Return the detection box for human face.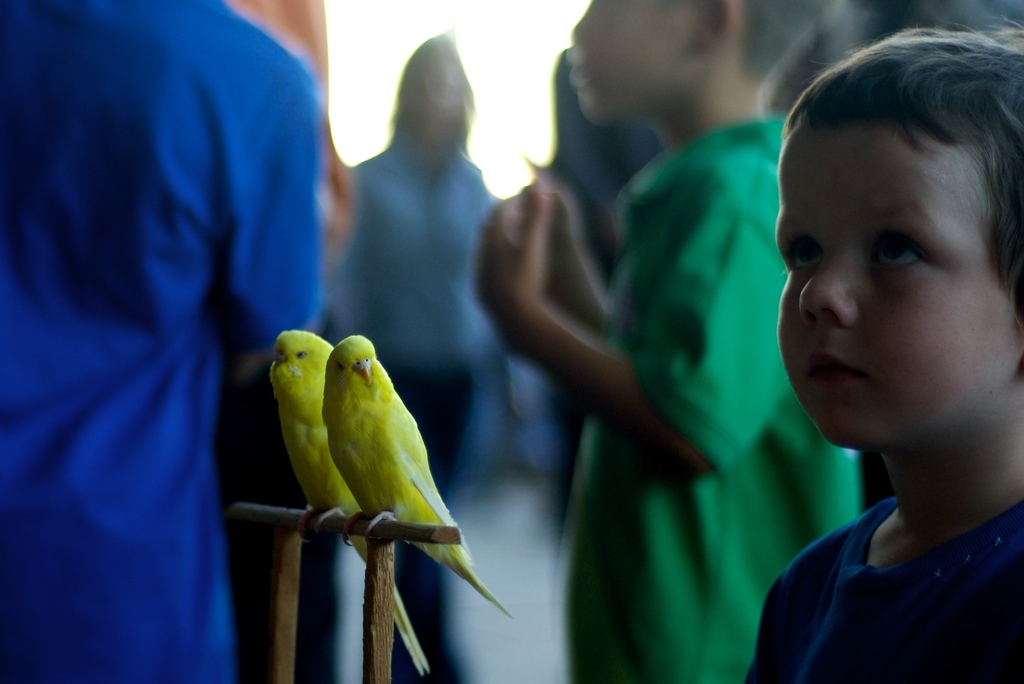
[573,0,701,127].
